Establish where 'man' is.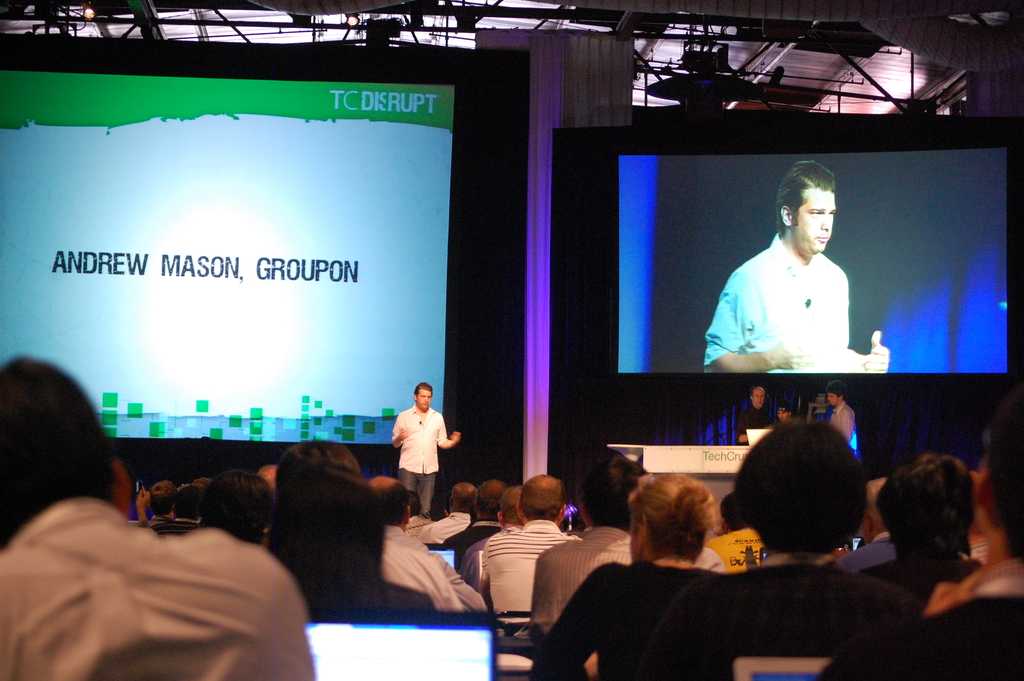
Established at <bbox>825, 381, 856, 442</bbox>.
